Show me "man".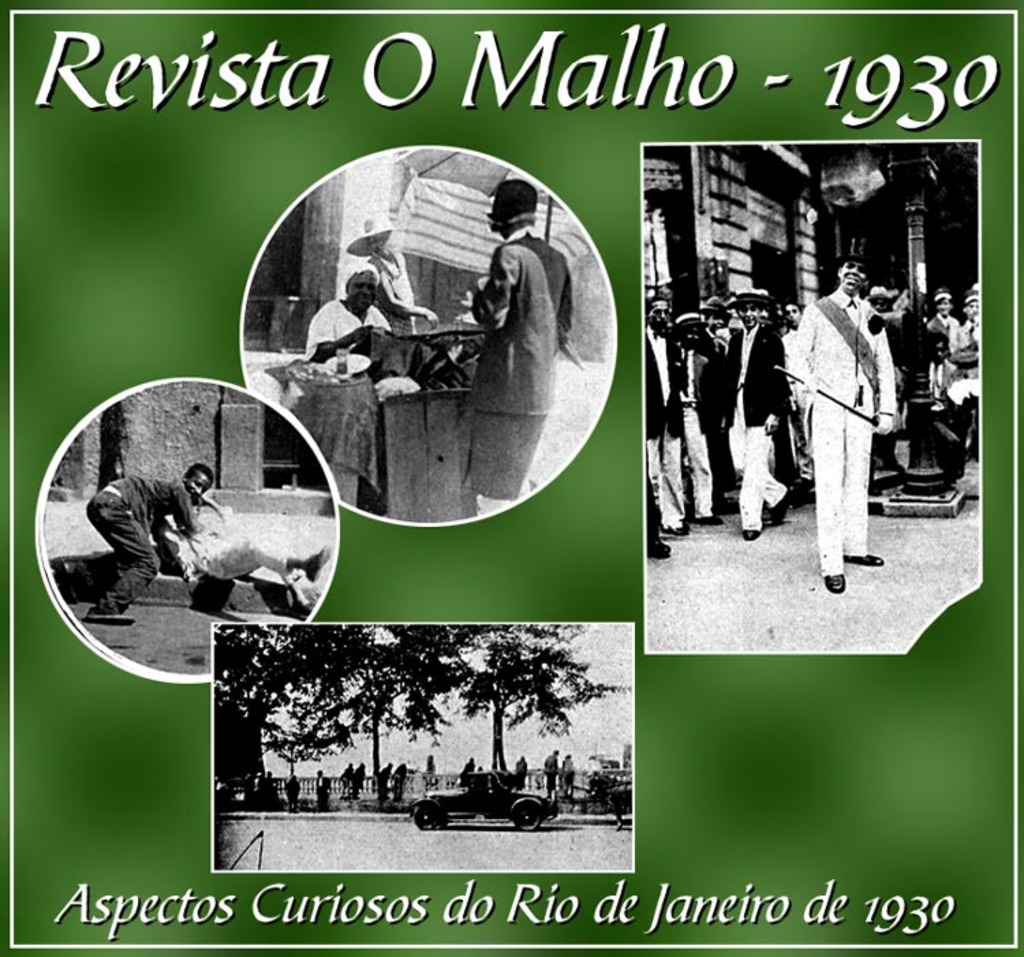
"man" is here: x1=722, y1=283, x2=785, y2=545.
